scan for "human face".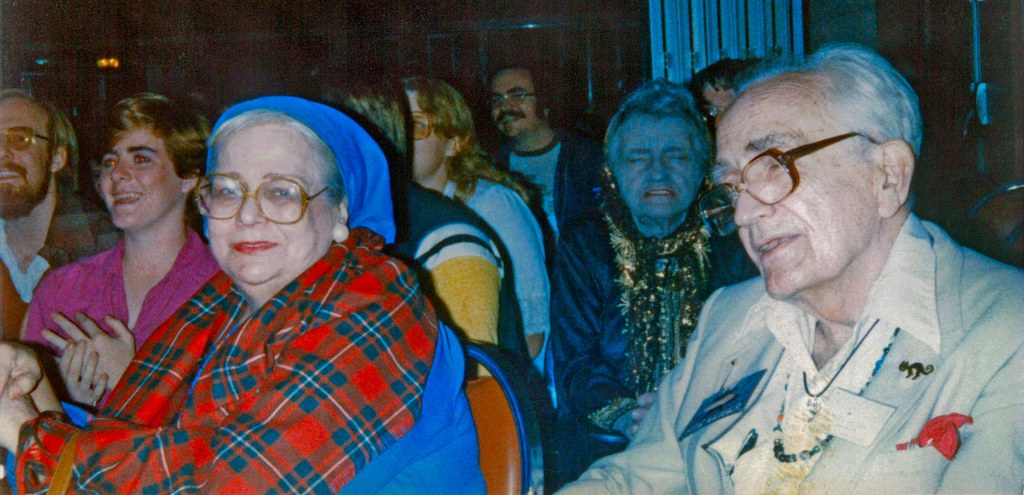
Scan result: (710, 67, 881, 302).
